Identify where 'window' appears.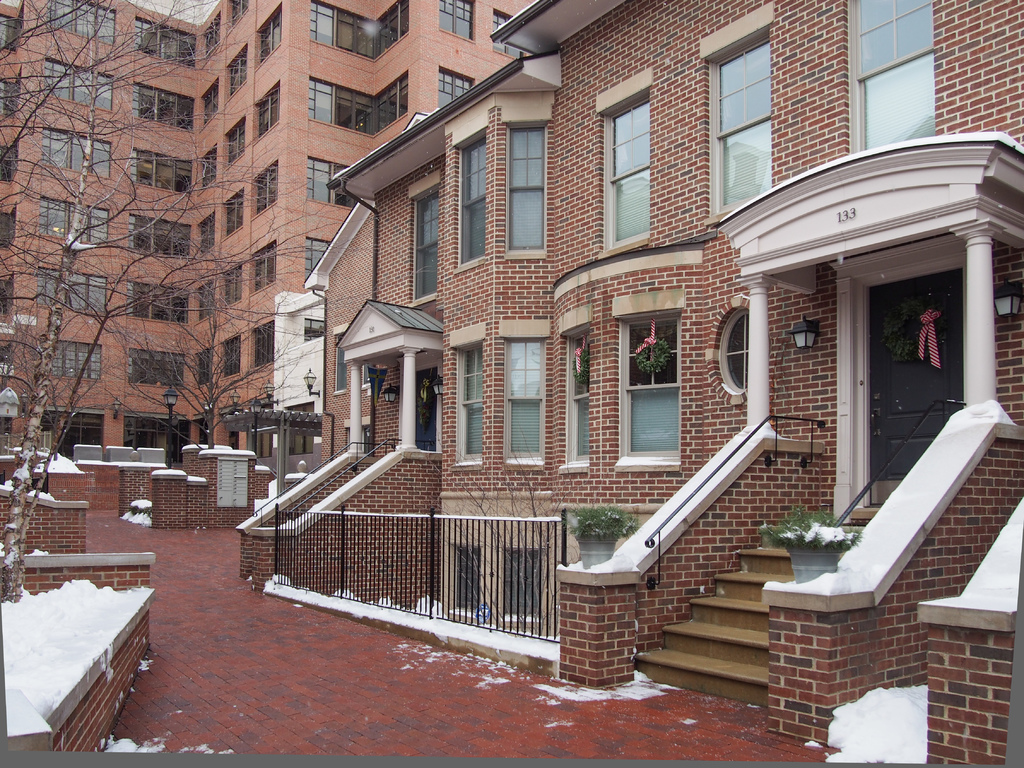
Appears at box=[32, 477, 51, 496].
